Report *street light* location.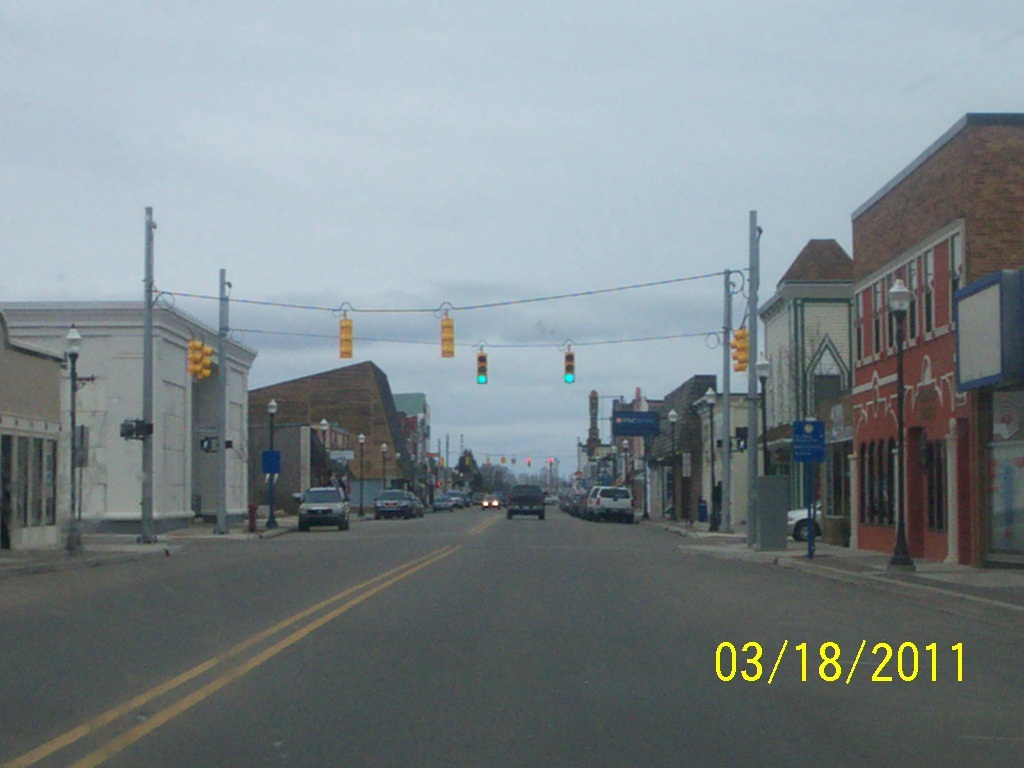
Report: (x1=665, y1=410, x2=681, y2=525).
